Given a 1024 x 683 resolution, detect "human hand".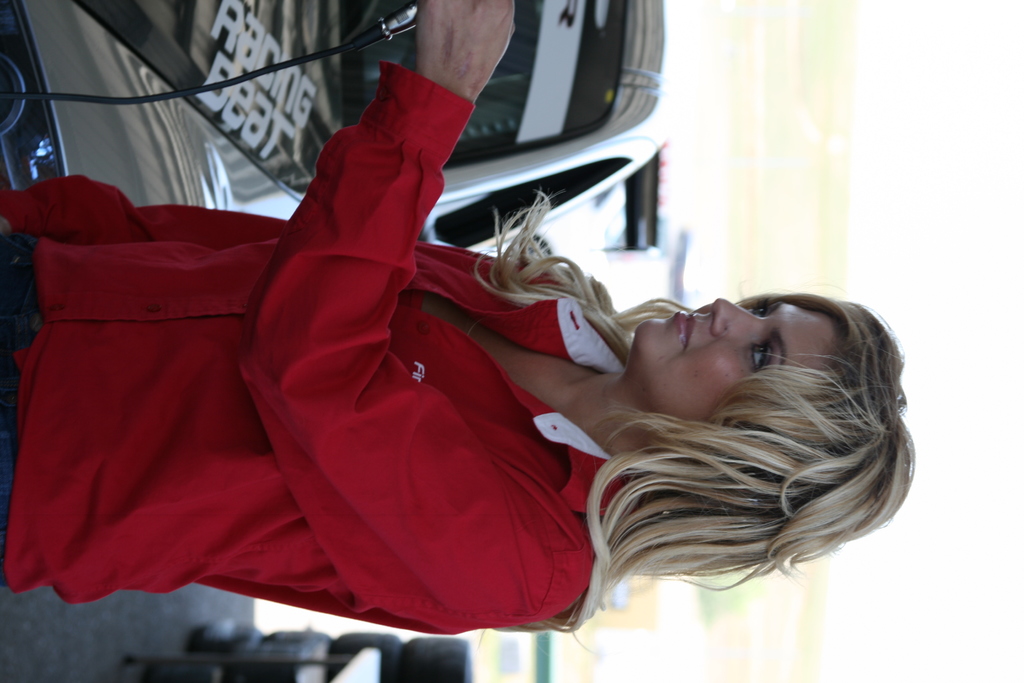
[x1=401, y1=7, x2=520, y2=76].
